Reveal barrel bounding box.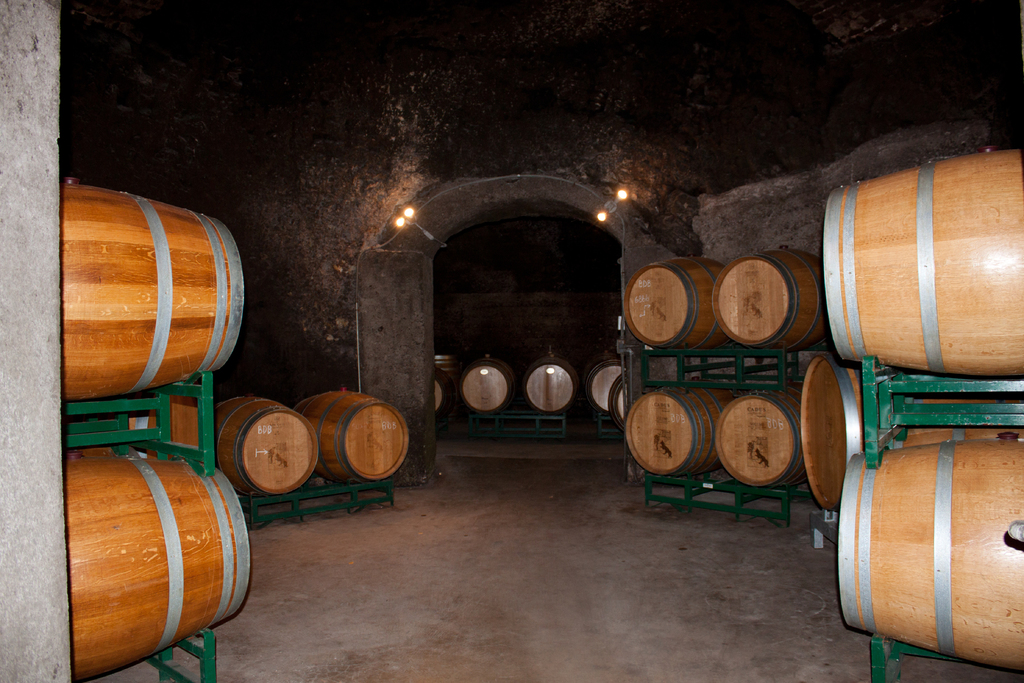
Revealed: [522, 353, 575, 415].
